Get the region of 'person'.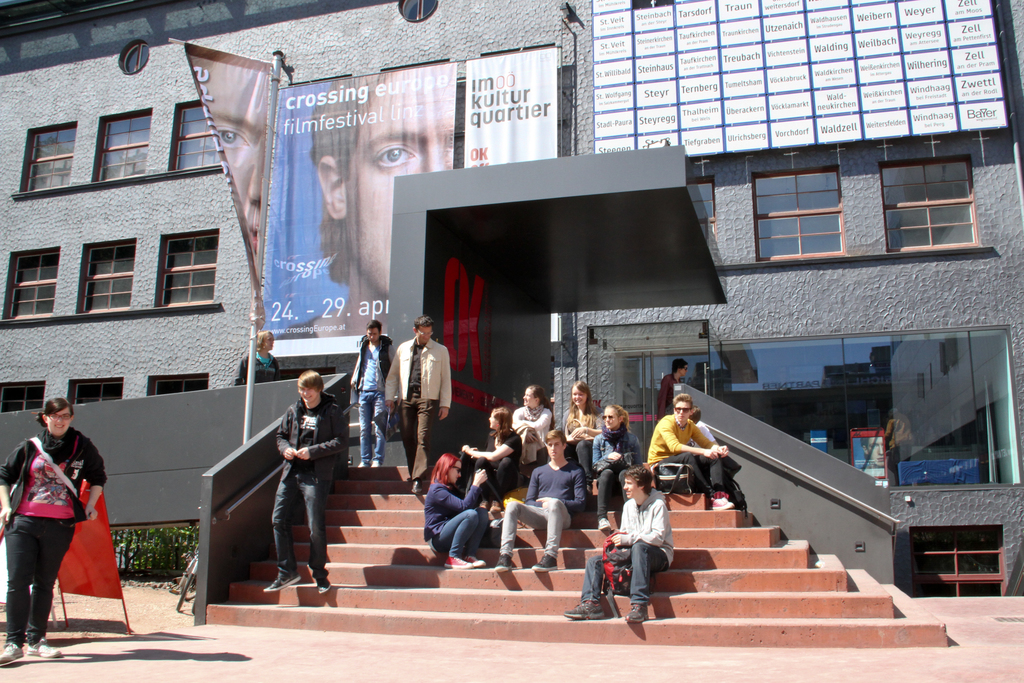
select_region(257, 375, 349, 597).
